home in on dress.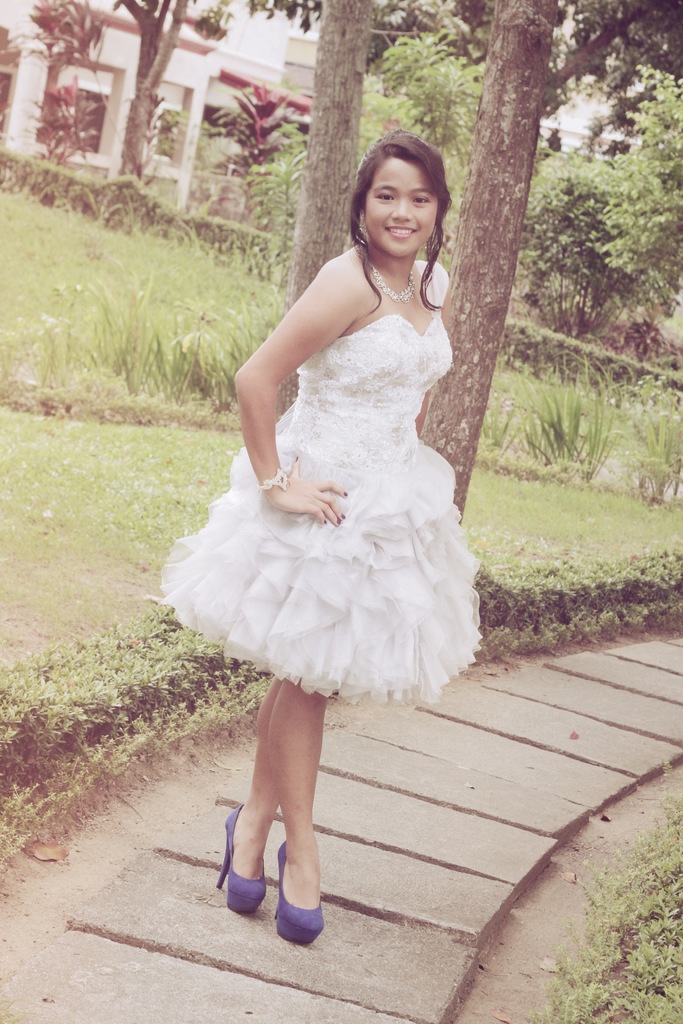
Homed in at bbox(160, 263, 484, 700).
